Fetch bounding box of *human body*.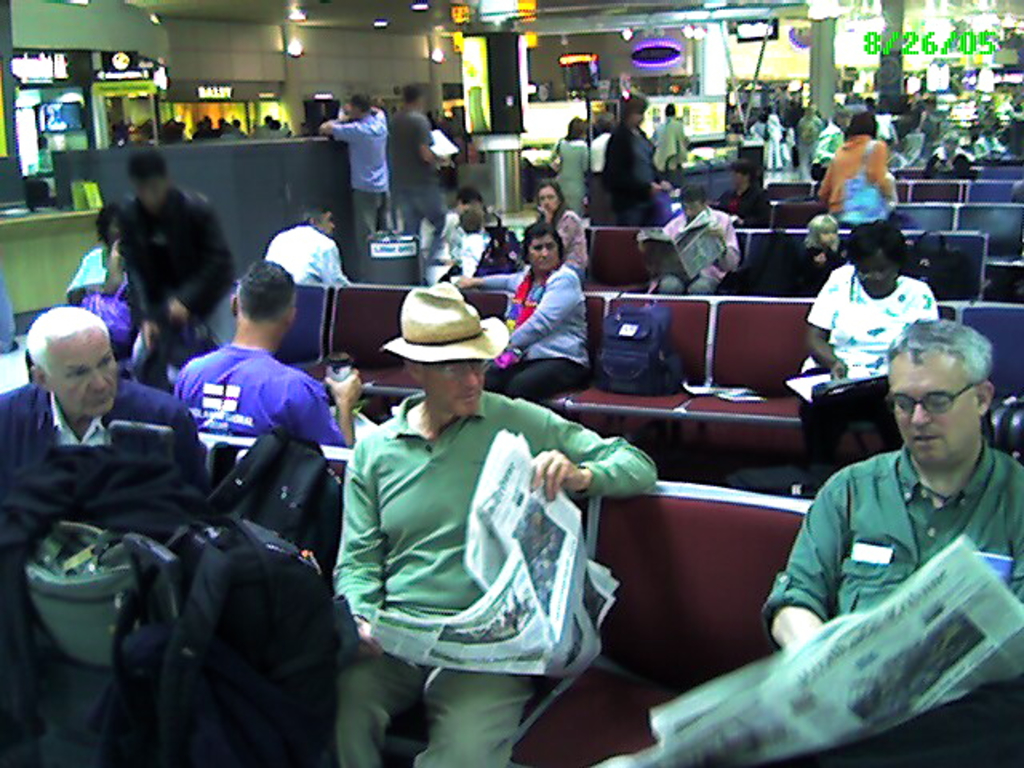
Bbox: (330,277,659,766).
